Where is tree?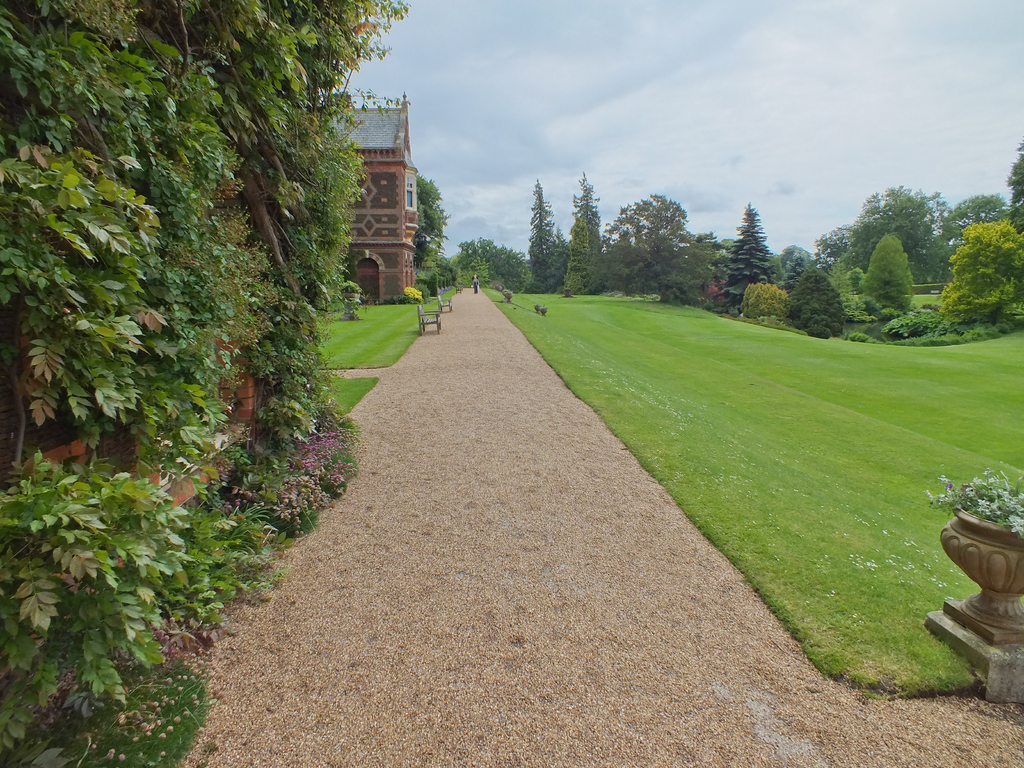
(413, 165, 444, 278).
